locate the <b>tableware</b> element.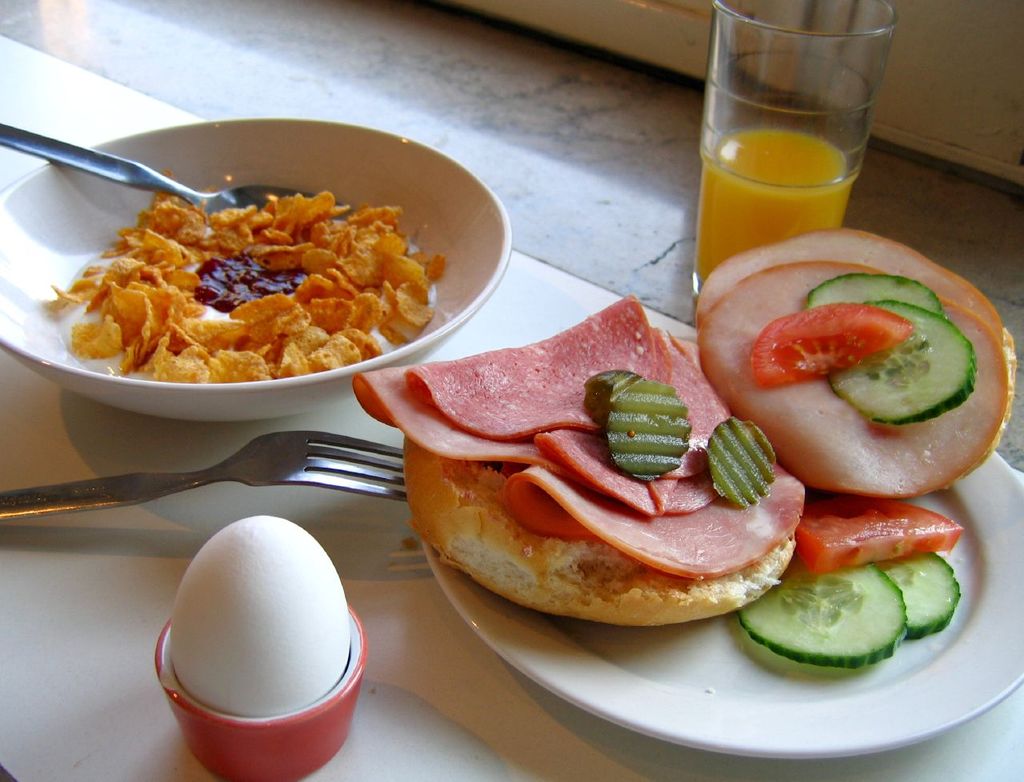
Element bbox: 690,0,899,296.
